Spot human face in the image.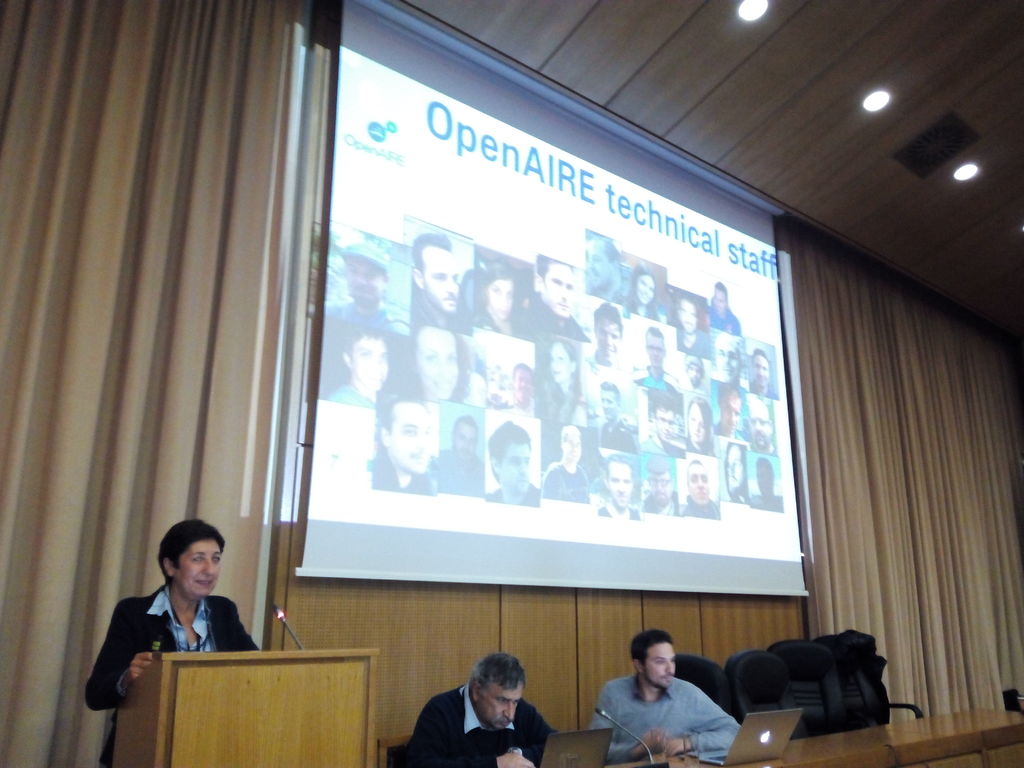
human face found at region(756, 461, 768, 497).
